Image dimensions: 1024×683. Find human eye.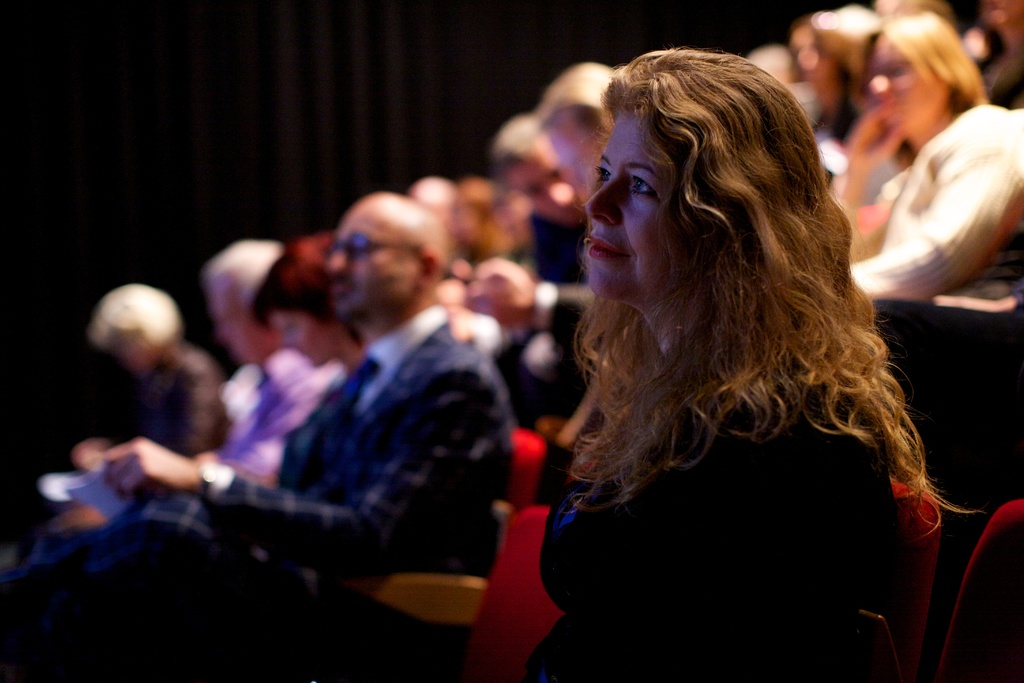
<region>597, 163, 613, 183</region>.
